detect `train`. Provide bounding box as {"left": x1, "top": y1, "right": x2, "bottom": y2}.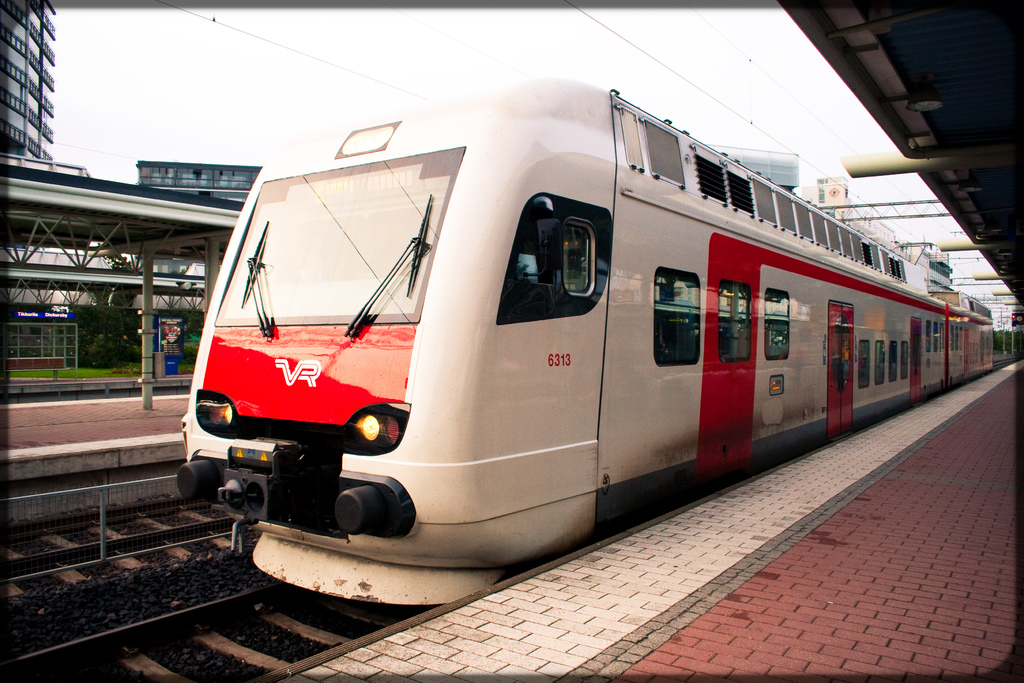
{"left": 172, "top": 70, "right": 1002, "bottom": 623}.
